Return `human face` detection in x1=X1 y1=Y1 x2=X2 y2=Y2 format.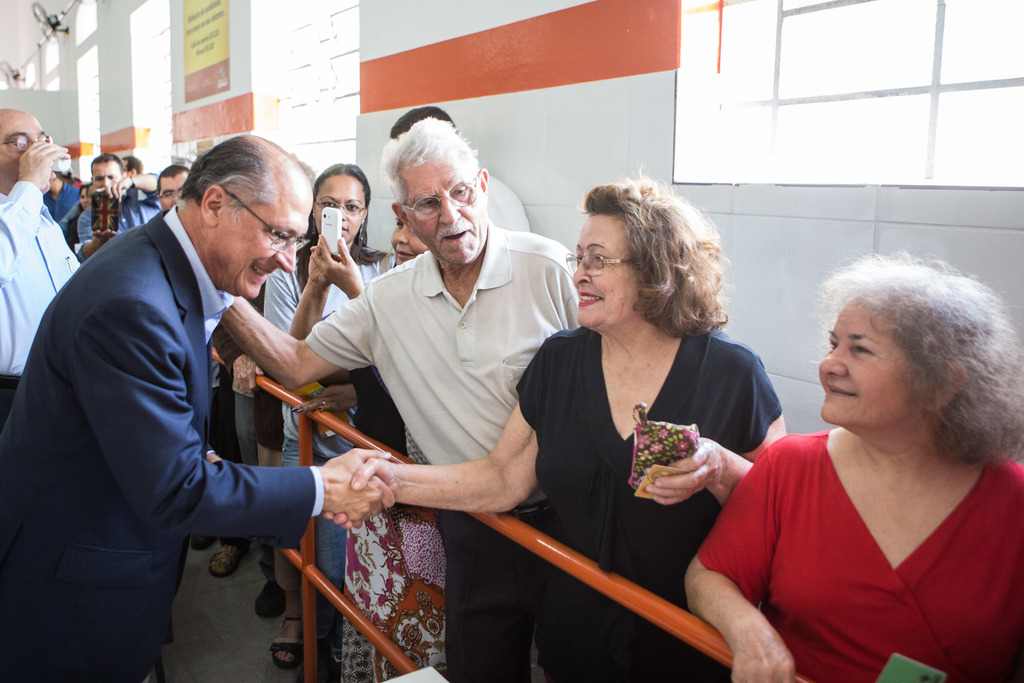
x1=89 y1=161 x2=122 y2=188.
